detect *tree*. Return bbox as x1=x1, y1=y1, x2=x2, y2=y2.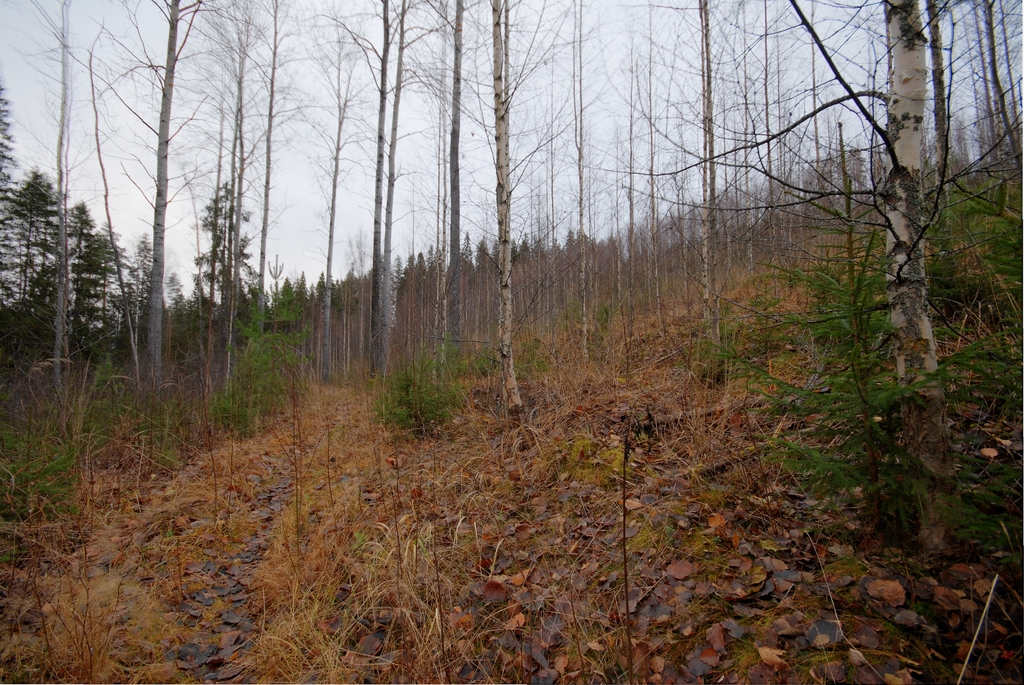
x1=335, y1=1, x2=442, y2=370.
